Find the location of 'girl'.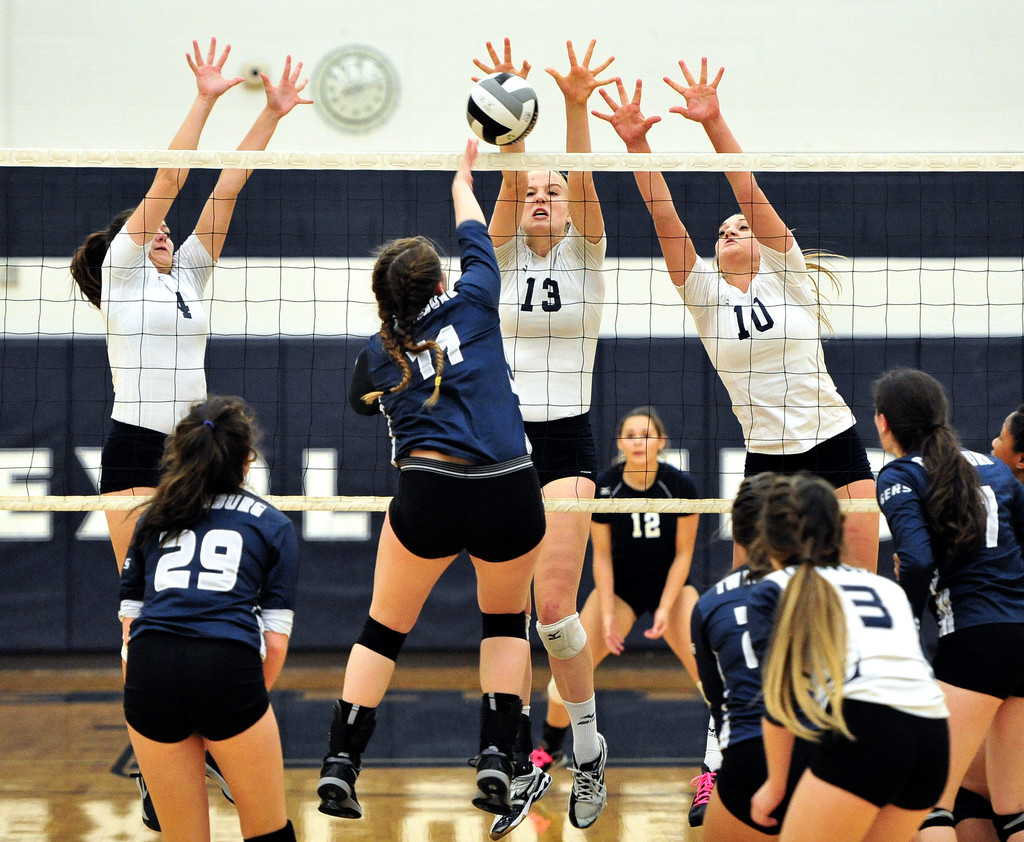
Location: Rect(467, 36, 617, 829).
